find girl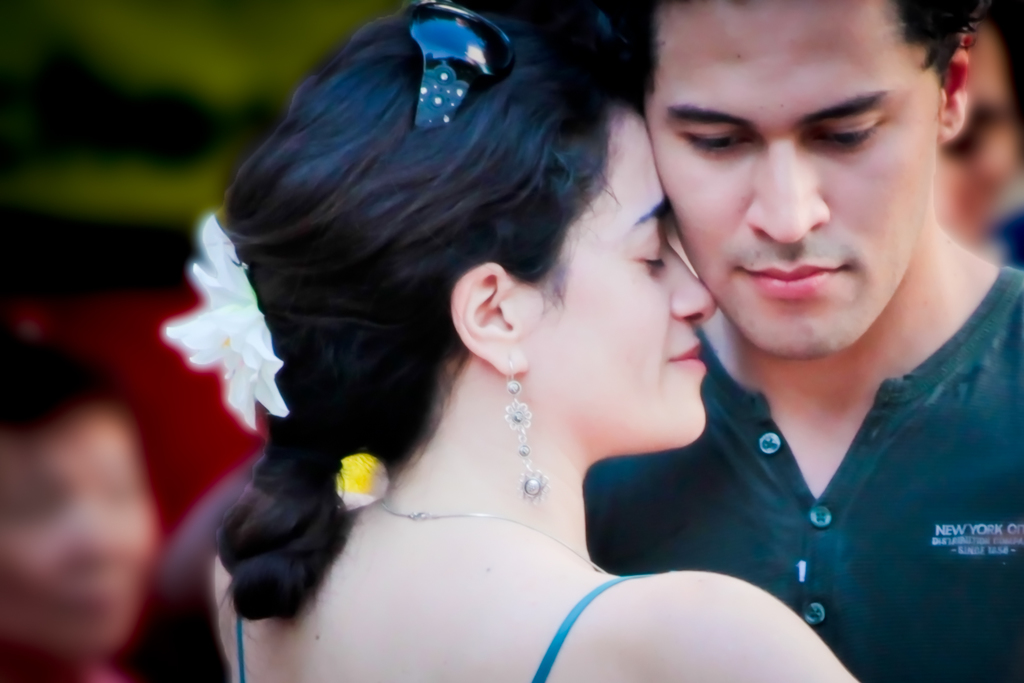
[161,0,865,682]
